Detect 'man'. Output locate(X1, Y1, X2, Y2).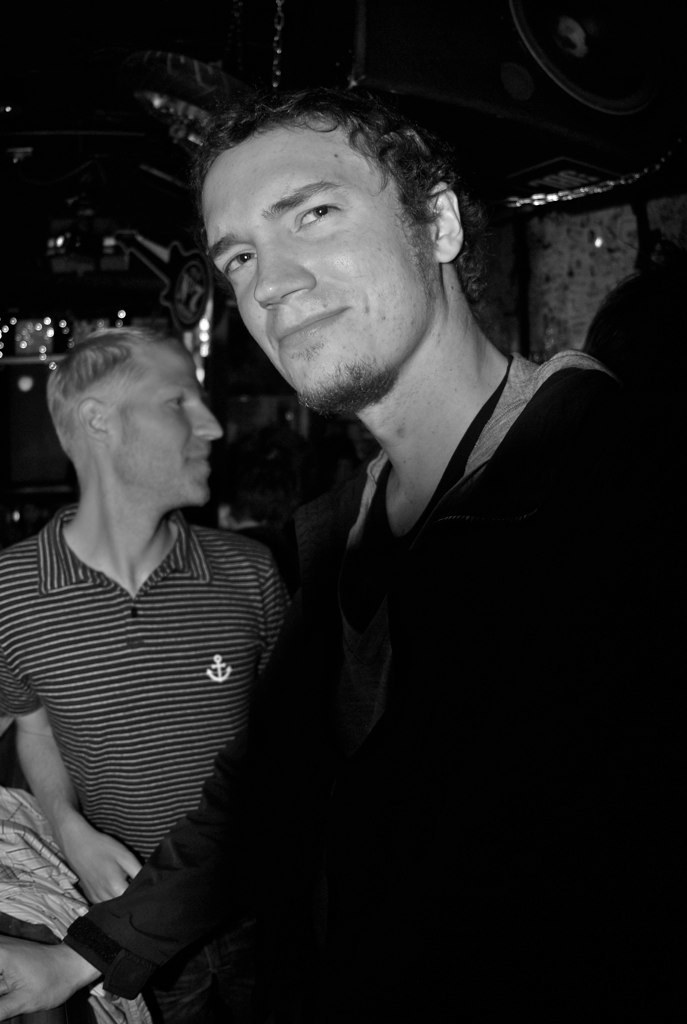
locate(0, 335, 284, 914).
